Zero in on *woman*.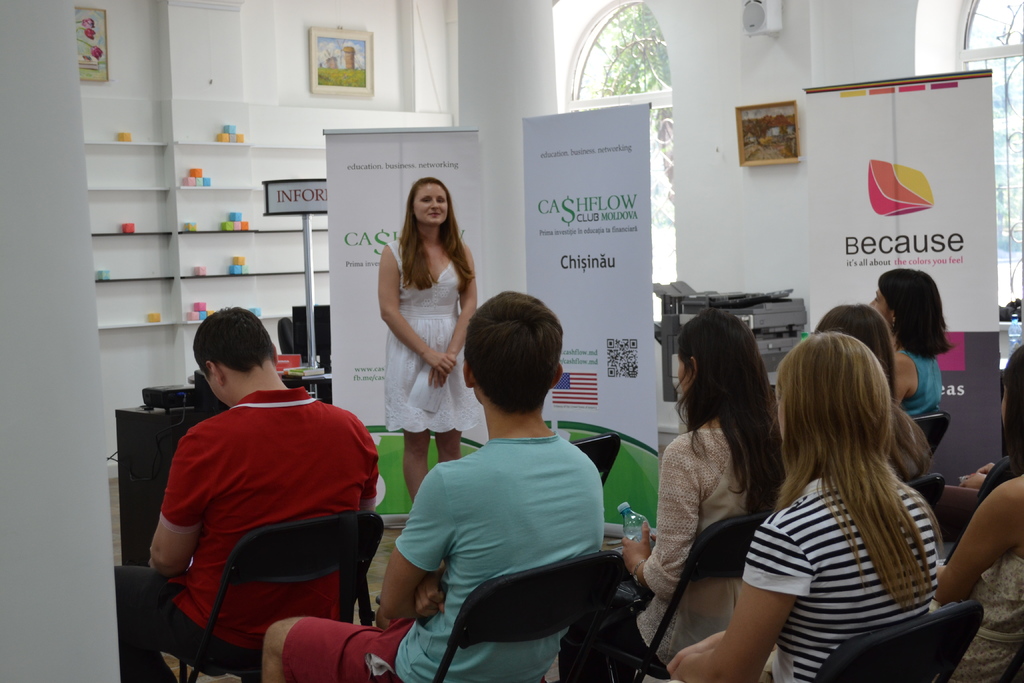
Zeroed in: <box>719,294,974,682</box>.
